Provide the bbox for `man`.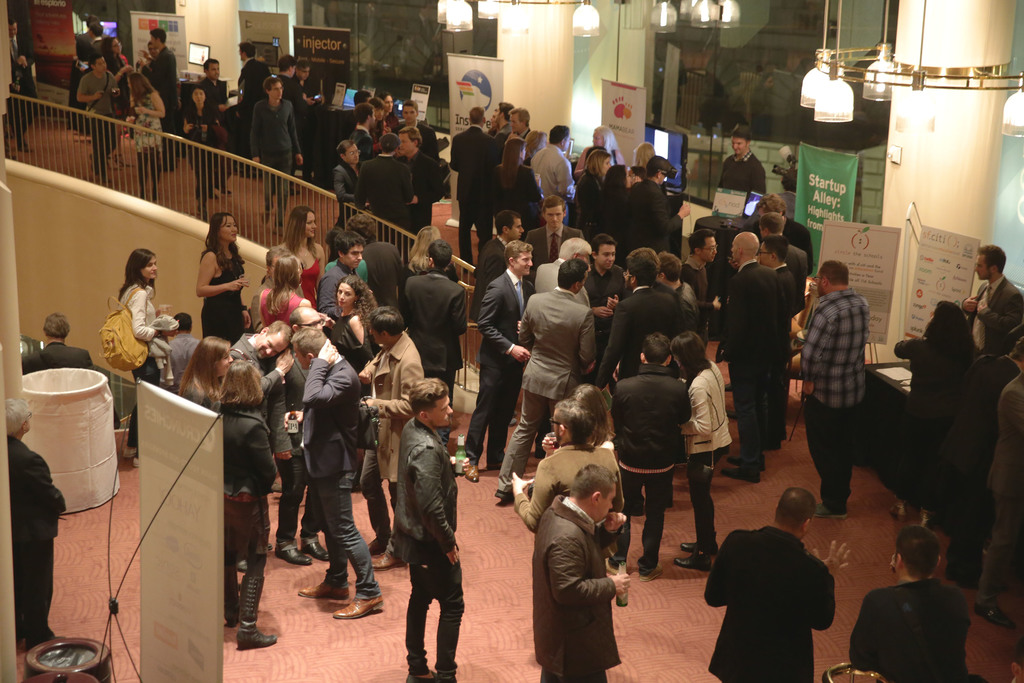
bbox(287, 336, 385, 625).
